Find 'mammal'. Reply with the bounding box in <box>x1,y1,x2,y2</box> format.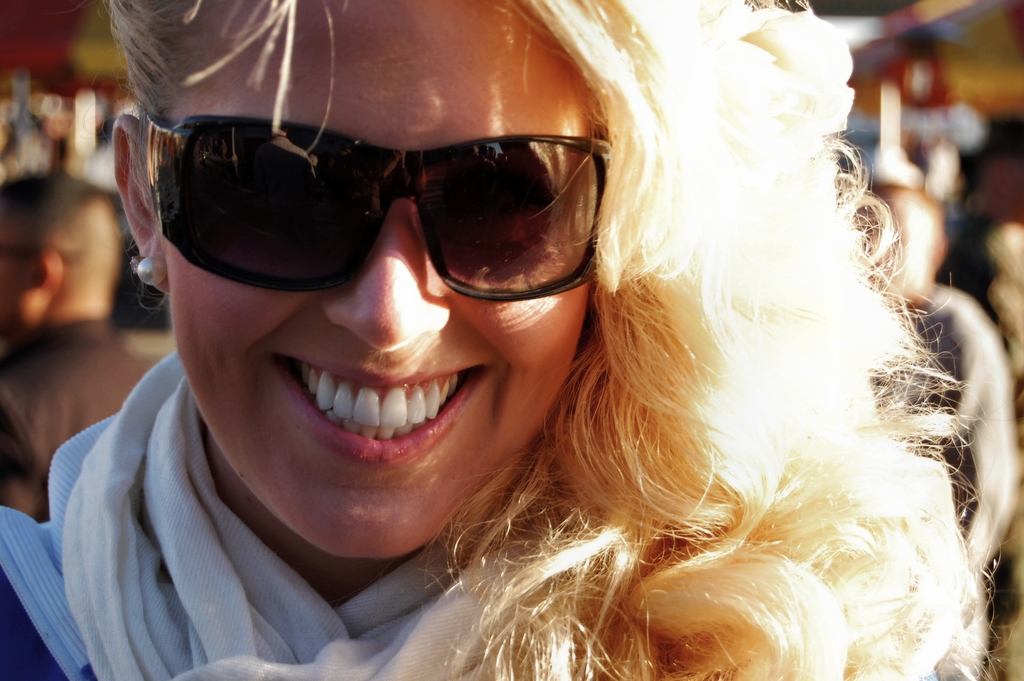
<box>0,174,154,521</box>.
